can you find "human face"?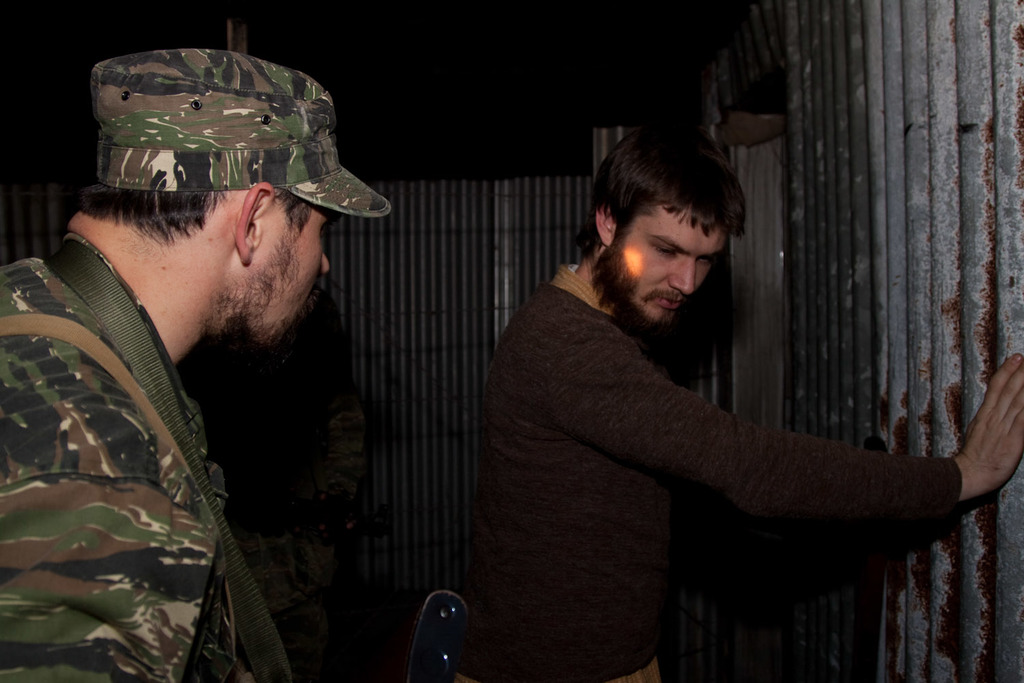
Yes, bounding box: locate(613, 211, 728, 331).
